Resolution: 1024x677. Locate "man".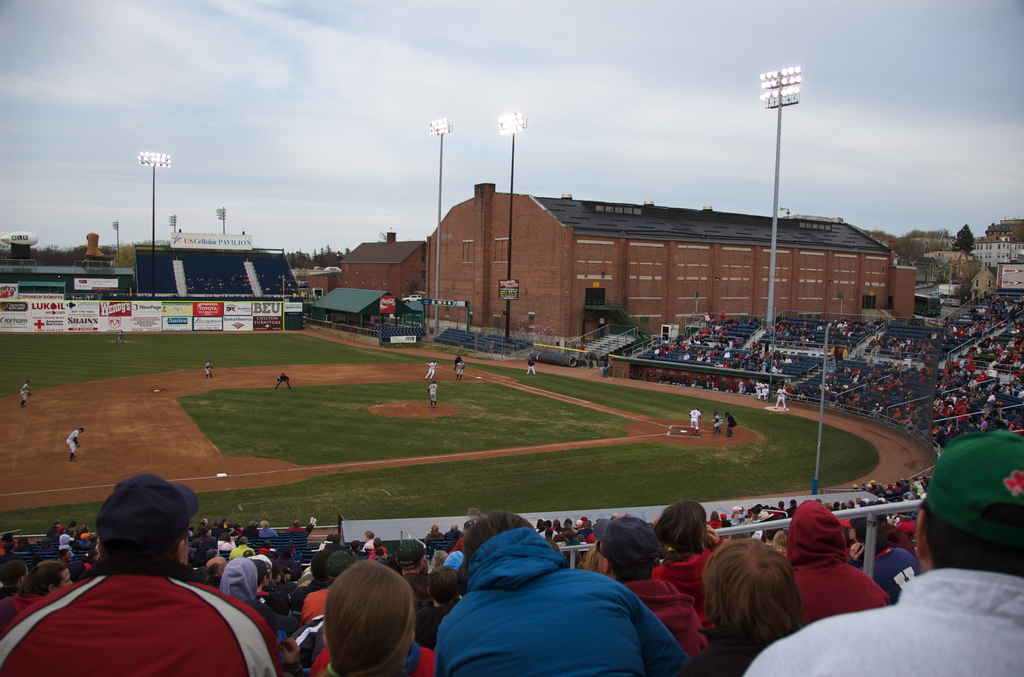
bbox=[22, 497, 269, 671].
